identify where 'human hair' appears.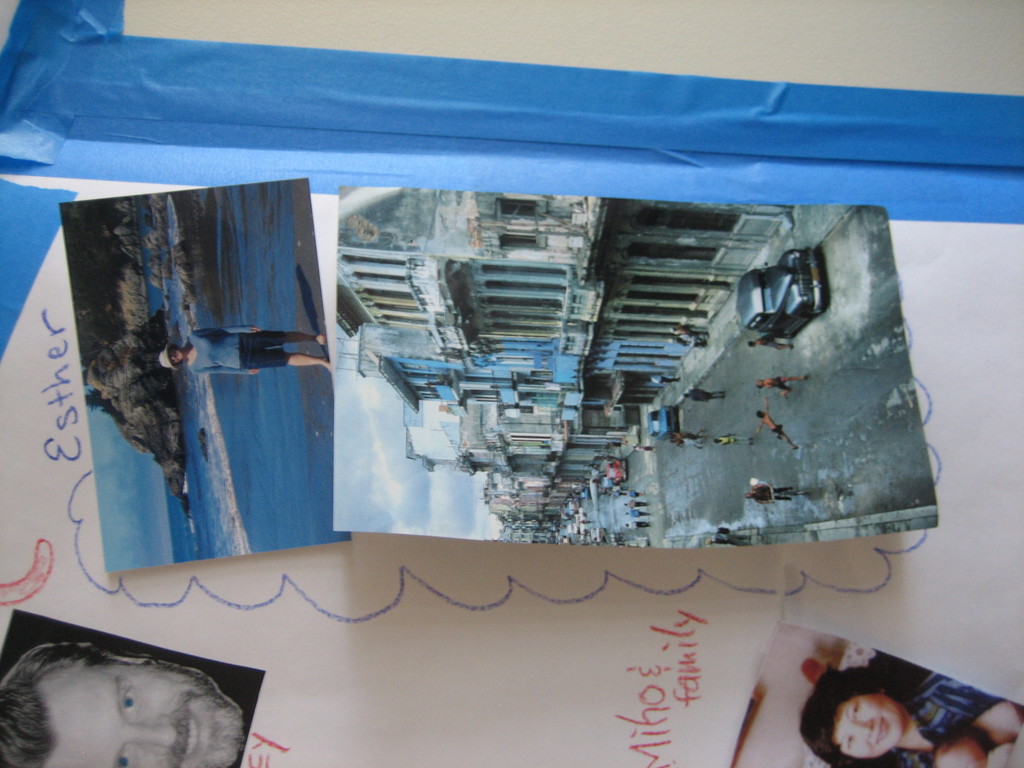
Appears at Rect(798, 659, 915, 767).
